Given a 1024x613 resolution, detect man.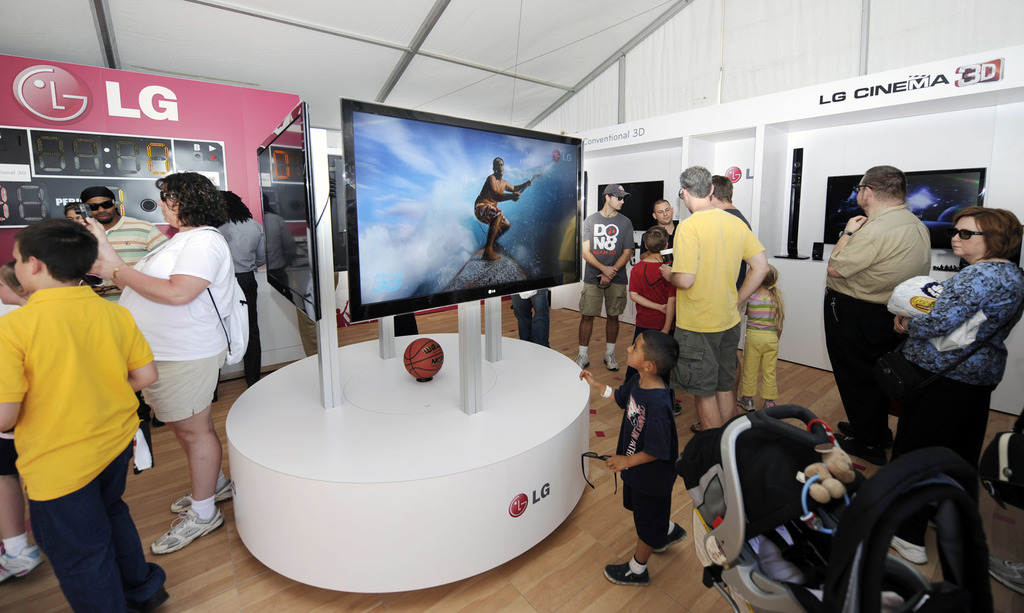
box=[210, 186, 262, 411].
